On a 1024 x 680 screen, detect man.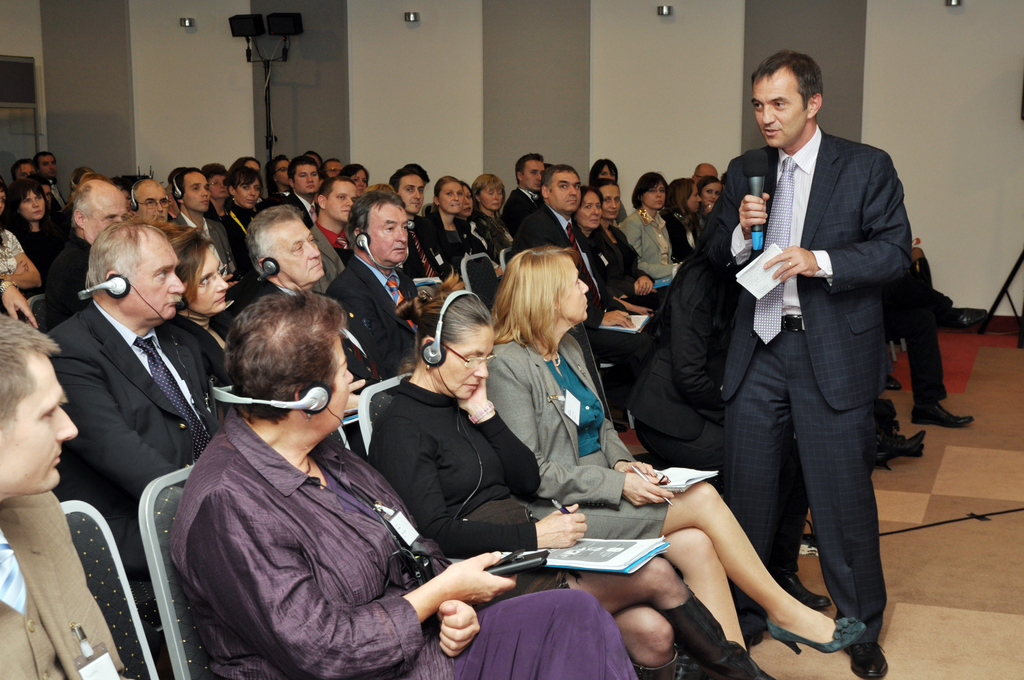
{"left": 237, "top": 202, "right": 383, "bottom": 394}.
